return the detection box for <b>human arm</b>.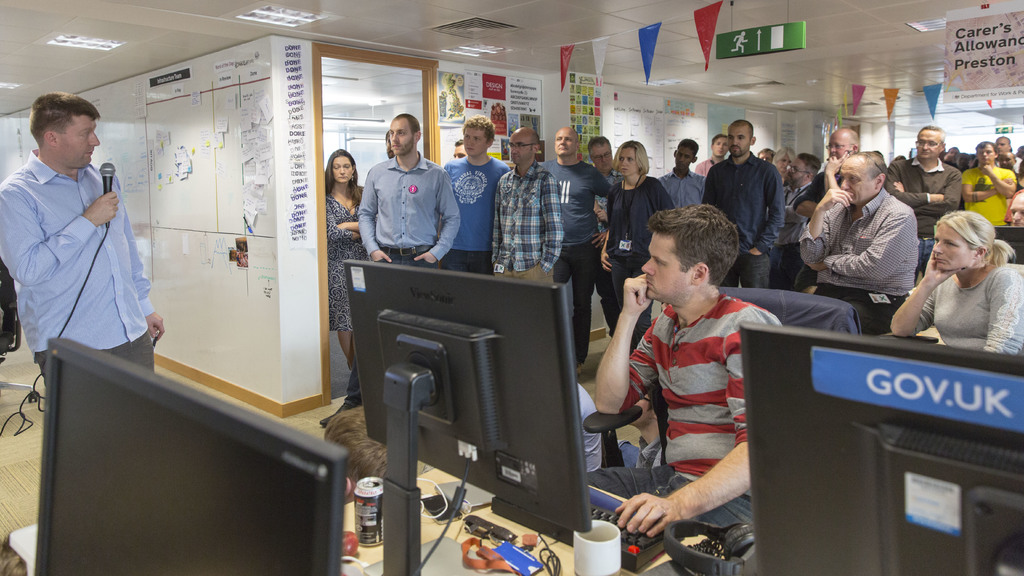
detection(589, 168, 612, 251).
